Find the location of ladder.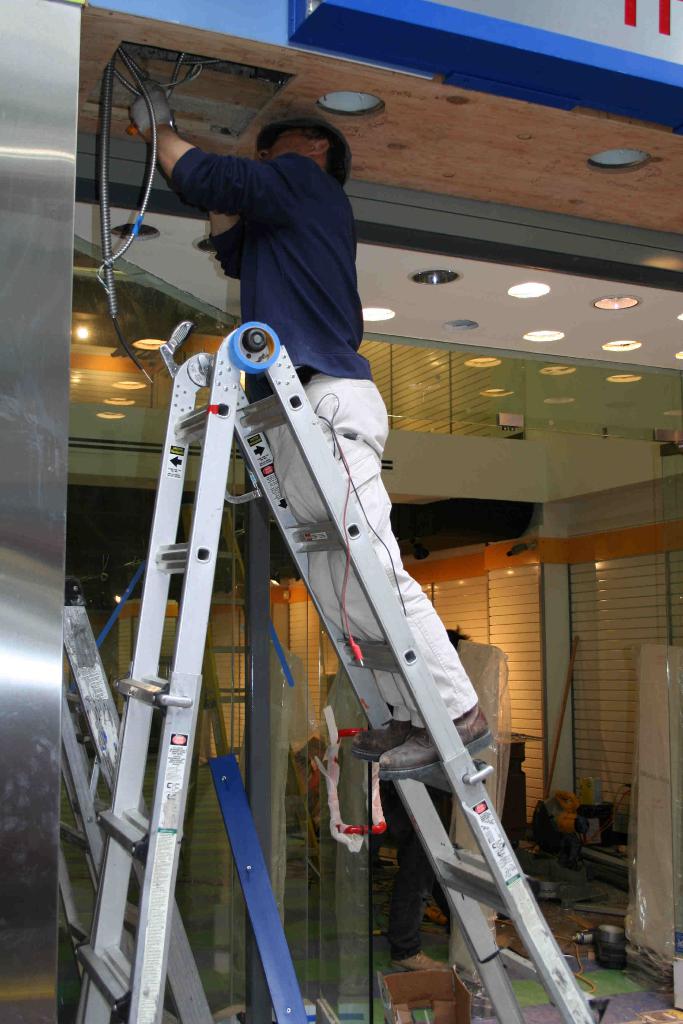
Location: x1=74 y1=317 x2=609 y2=1023.
